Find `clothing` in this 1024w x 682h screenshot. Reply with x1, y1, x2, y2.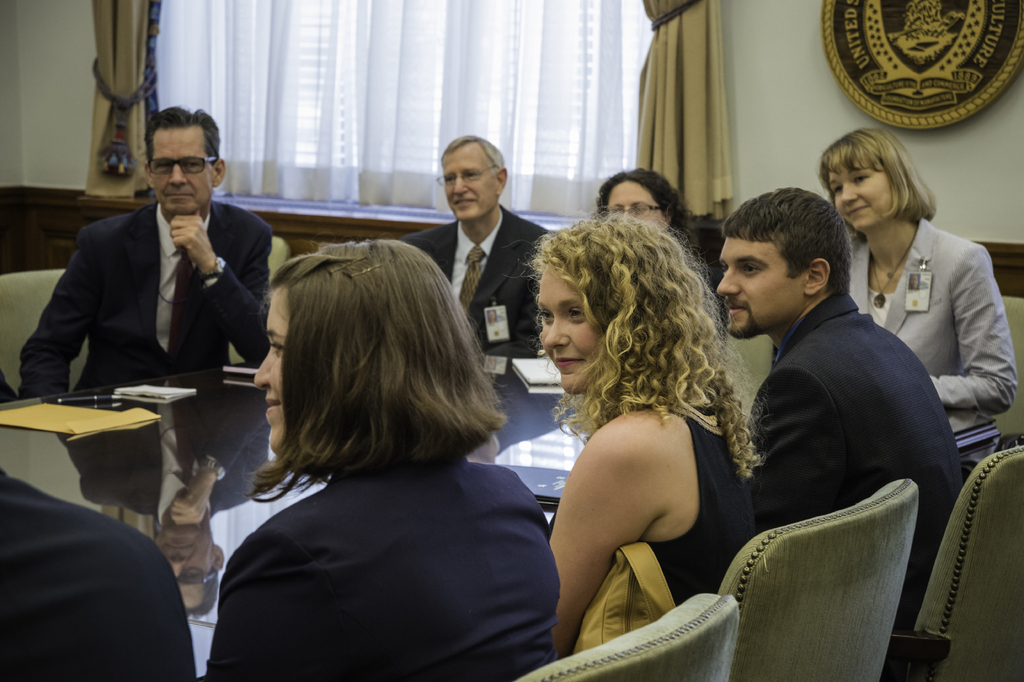
403, 207, 548, 351.
